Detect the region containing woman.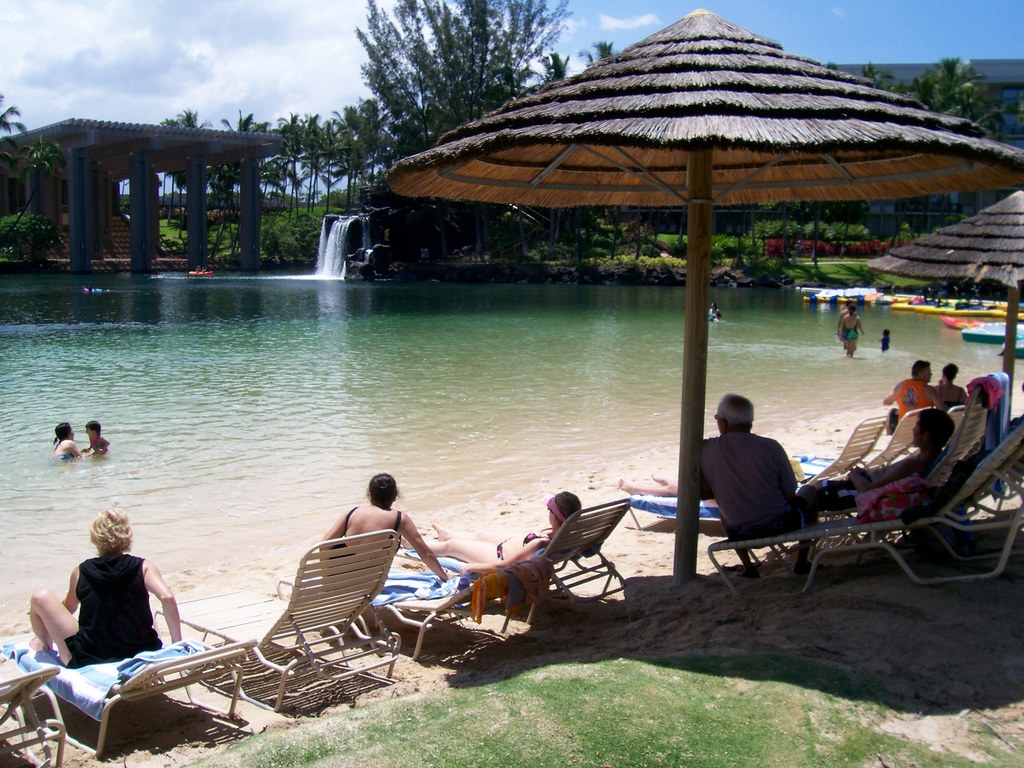
bbox(313, 471, 451, 605).
